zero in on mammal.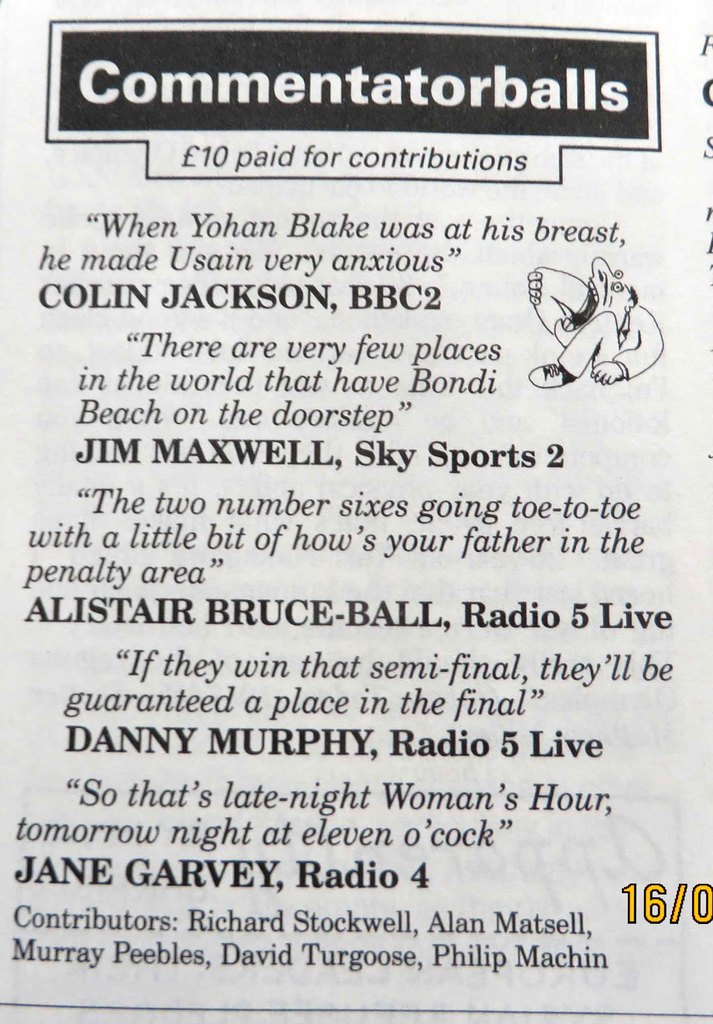
Zeroed in: Rect(557, 256, 659, 382).
